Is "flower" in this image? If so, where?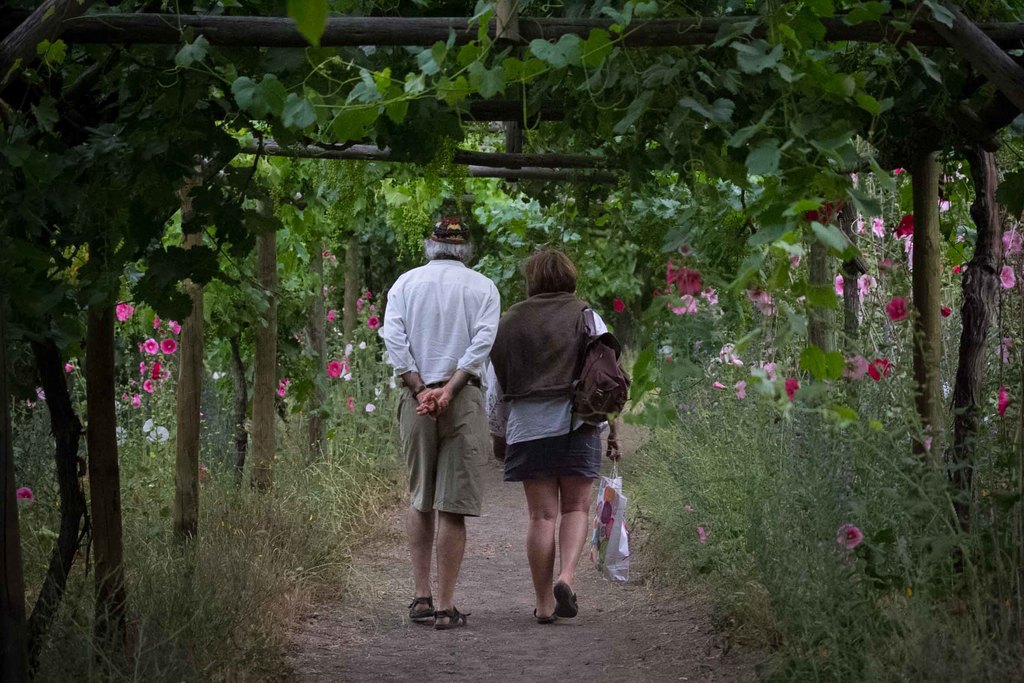
Yes, at 115/299/134/323.
